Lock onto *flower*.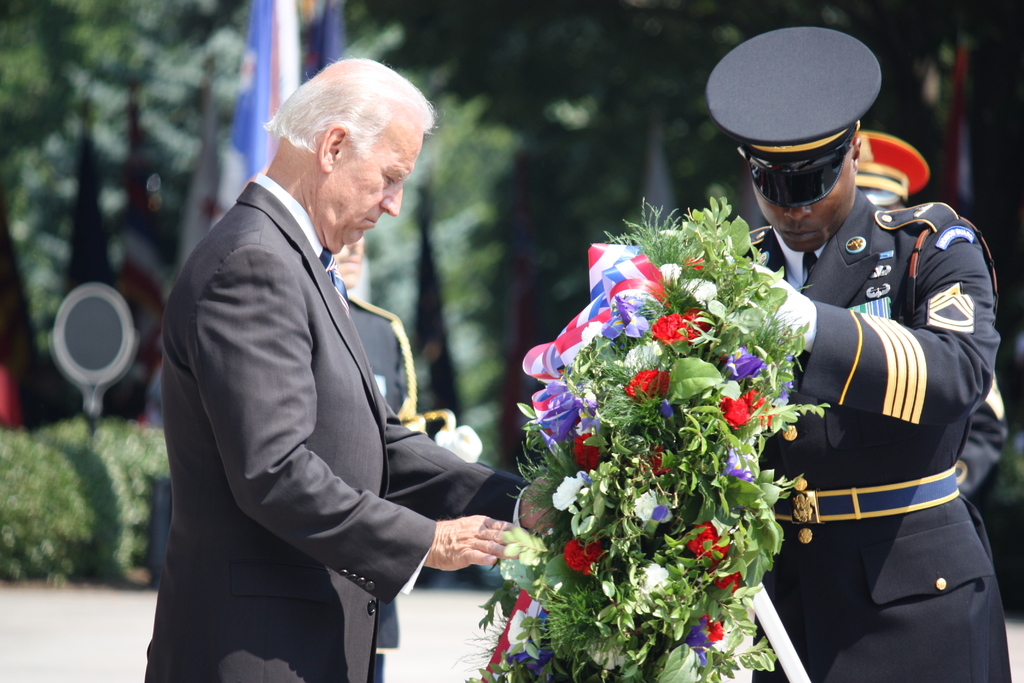
Locked: bbox(658, 261, 683, 289).
